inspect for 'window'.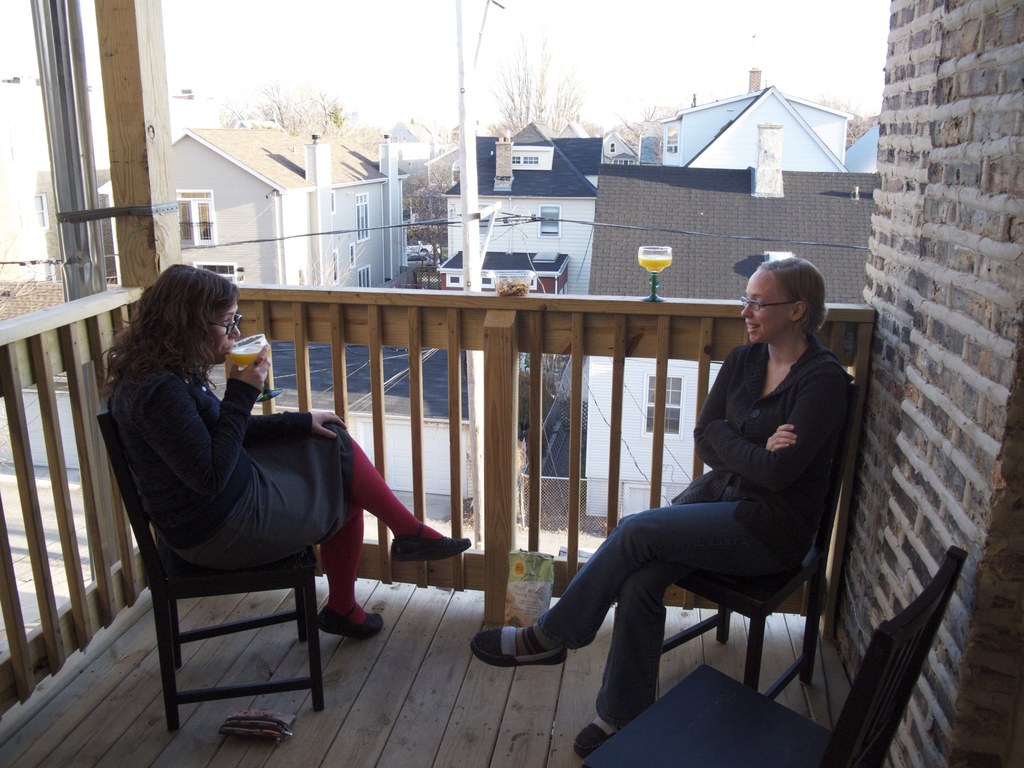
Inspection: 524/156/540/167.
